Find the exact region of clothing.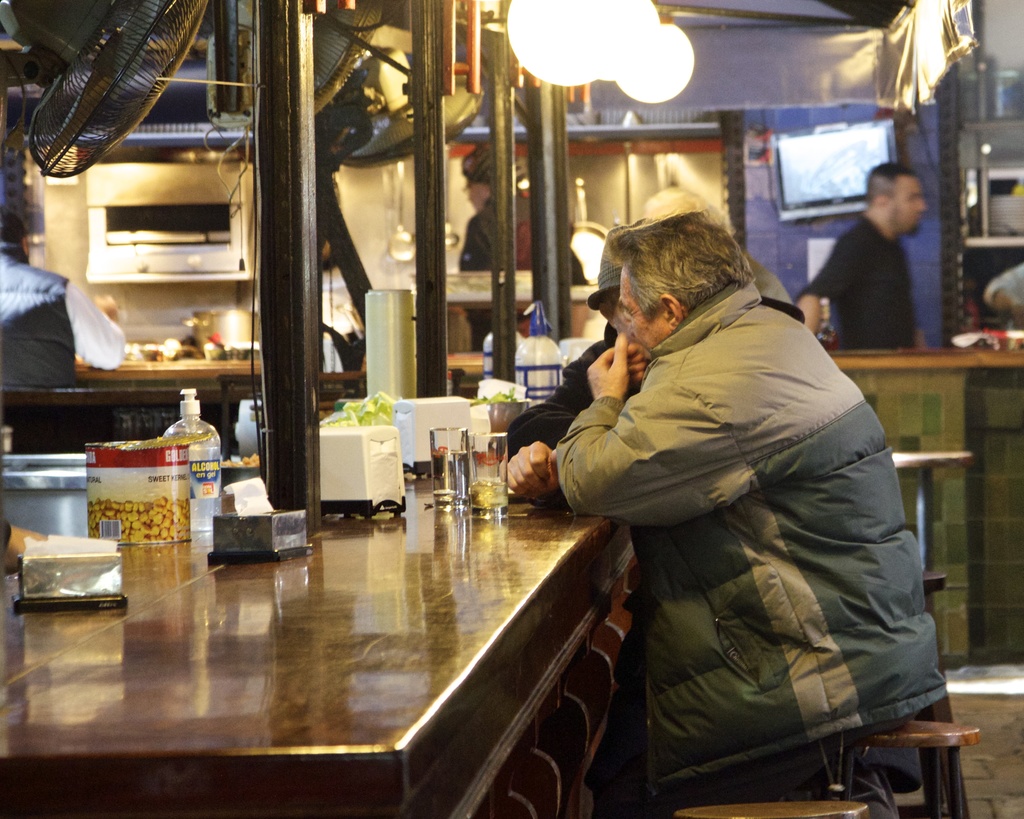
Exact region: 505,293,806,818.
